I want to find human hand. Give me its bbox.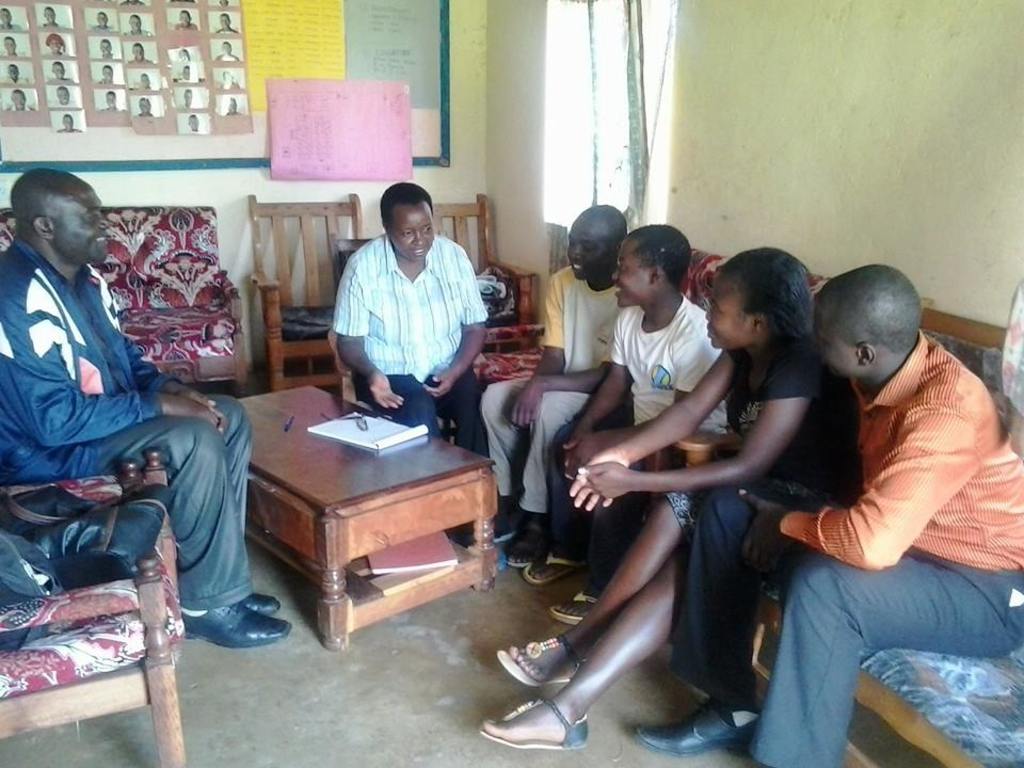
[574, 429, 618, 464].
